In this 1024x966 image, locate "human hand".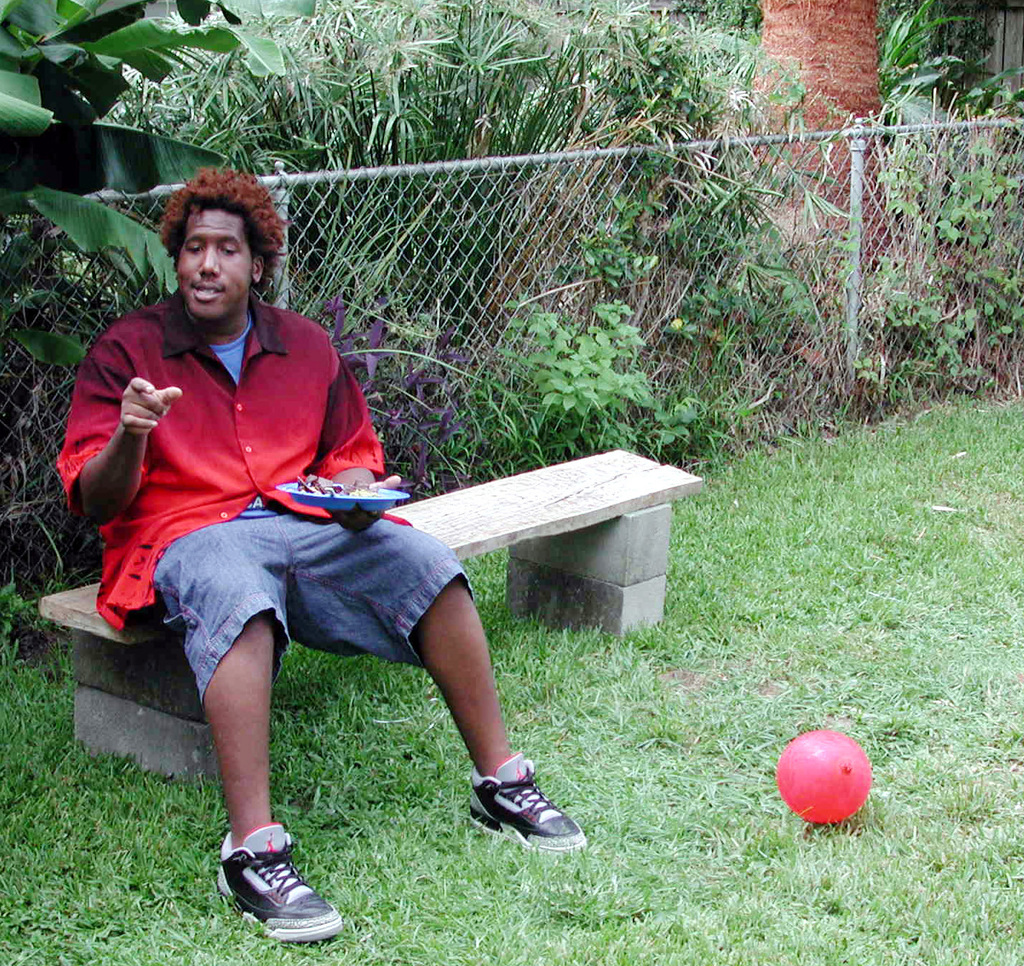
Bounding box: detection(114, 372, 182, 439).
